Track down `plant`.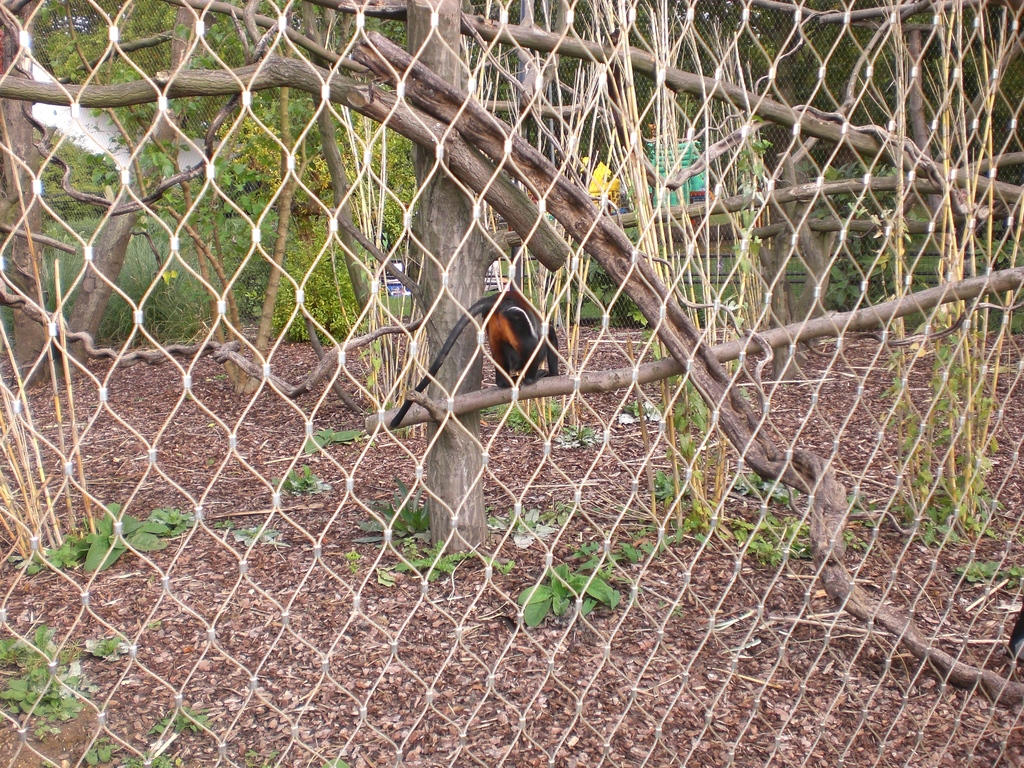
Tracked to (x1=86, y1=618, x2=141, y2=673).
